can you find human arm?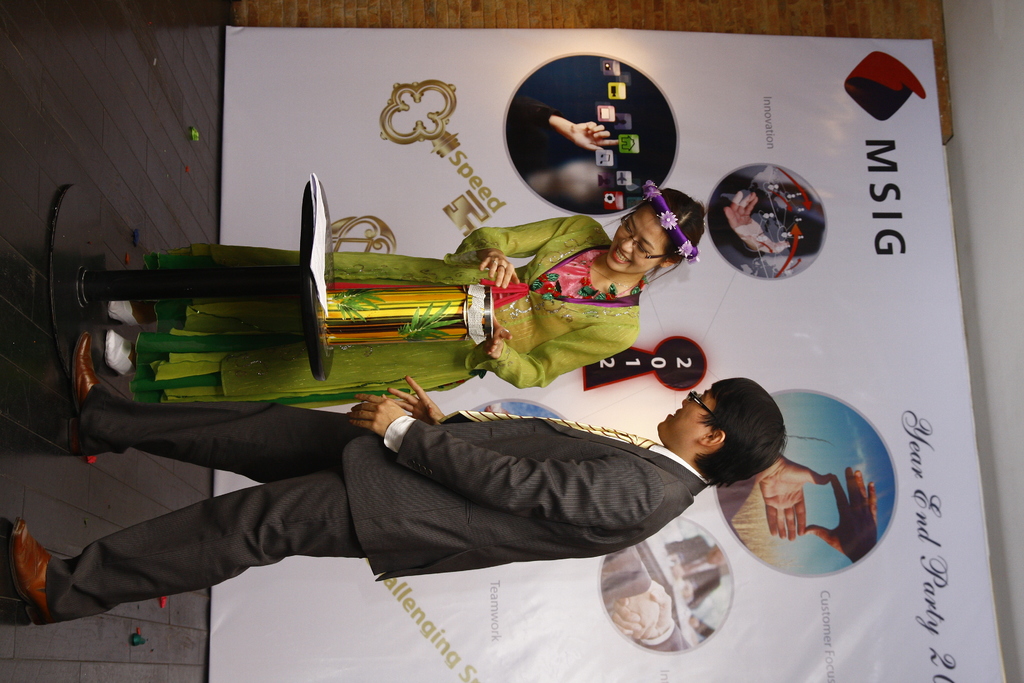
Yes, bounding box: detection(801, 467, 883, 563).
